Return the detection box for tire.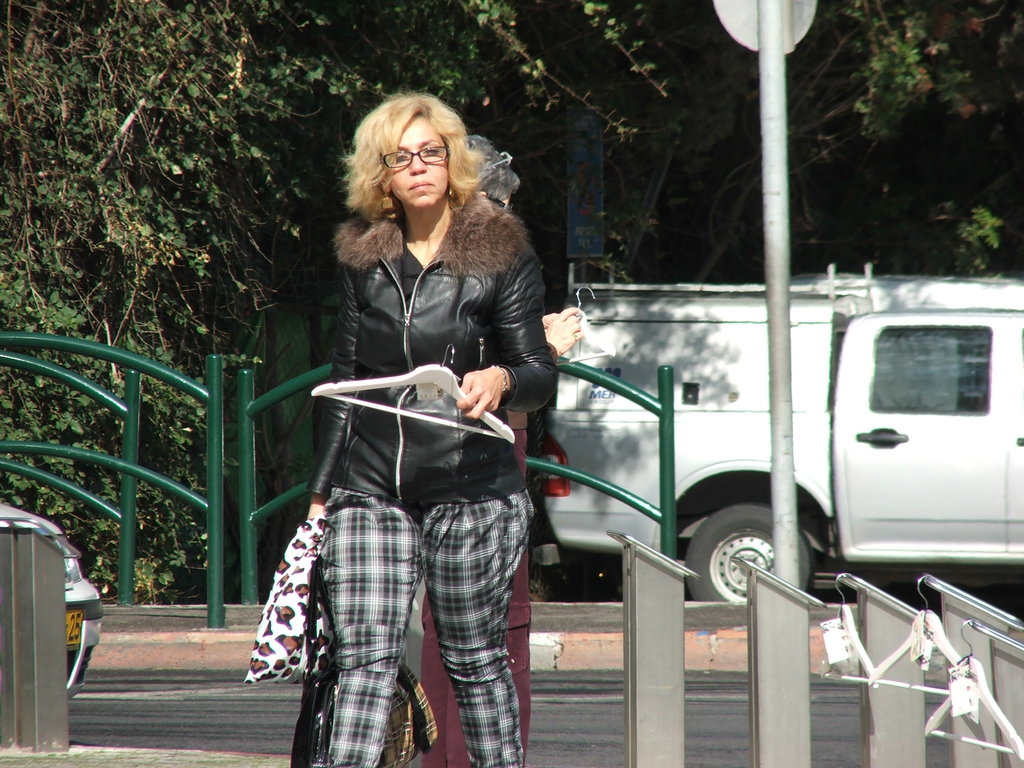
x1=706, y1=517, x2=797, y2=609.
